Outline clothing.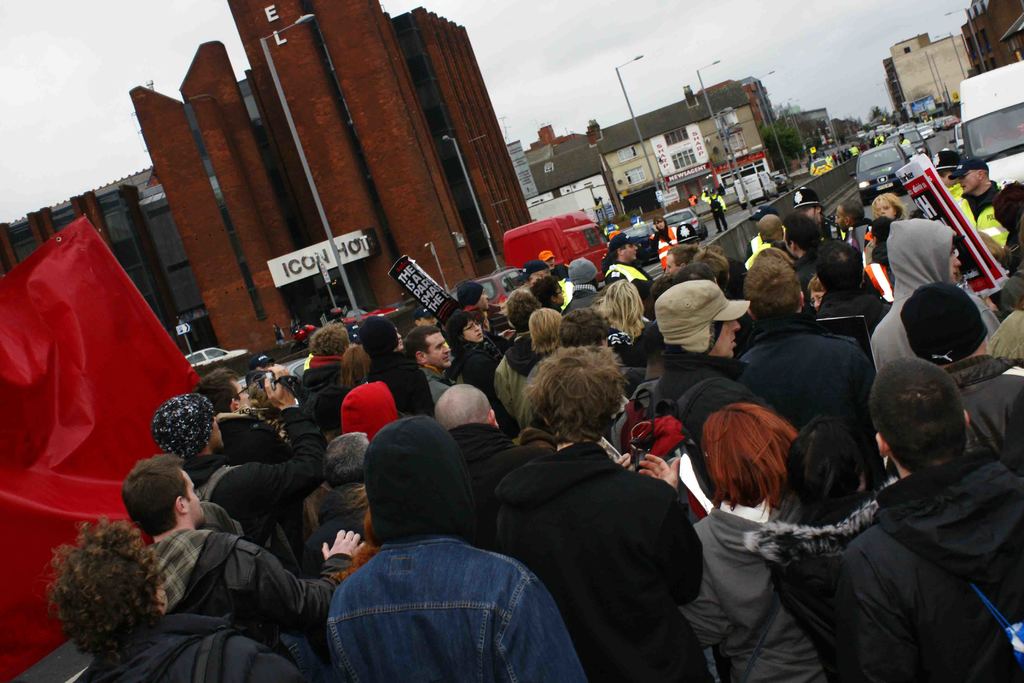
Outline: bbox=(653, 231, 674, 268).
